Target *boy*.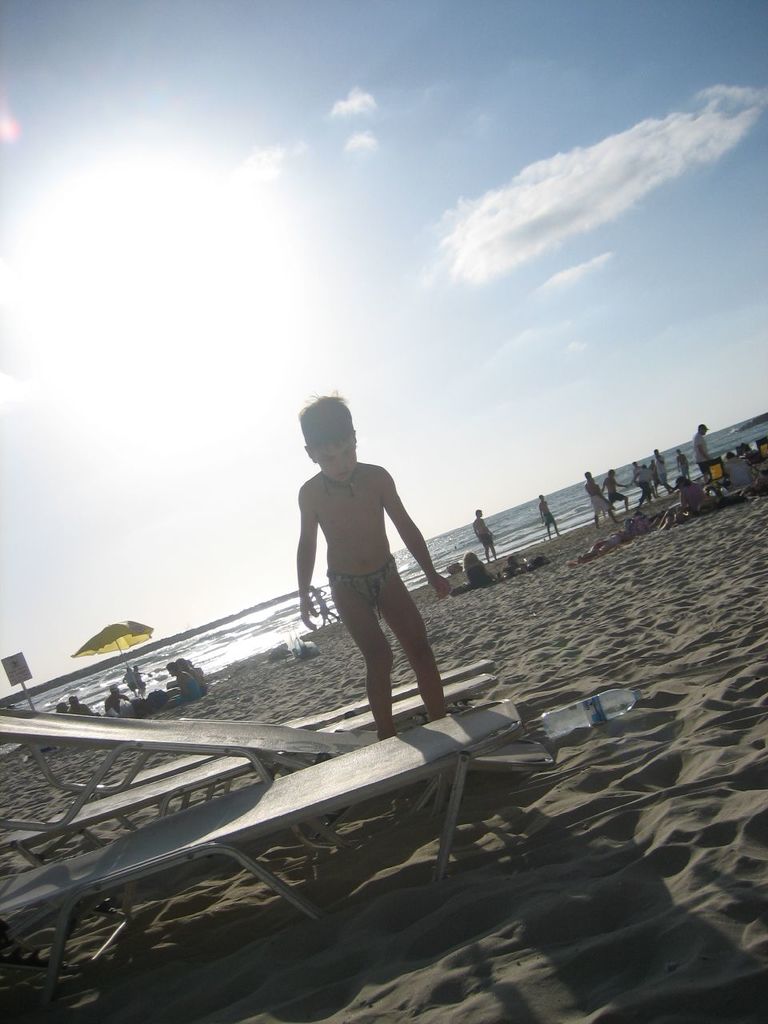
Target region: x1=294, y1=394, x2=457, y2=742.
